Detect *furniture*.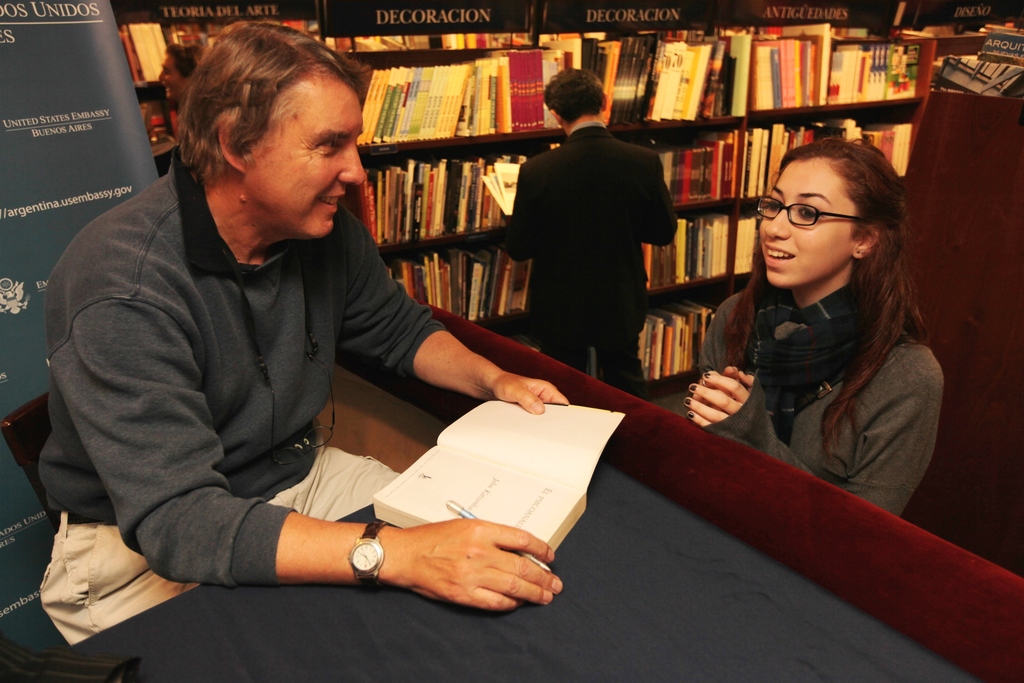
Detected at pyautogui.locateOnScreen(115, 13, 1023, 393).
